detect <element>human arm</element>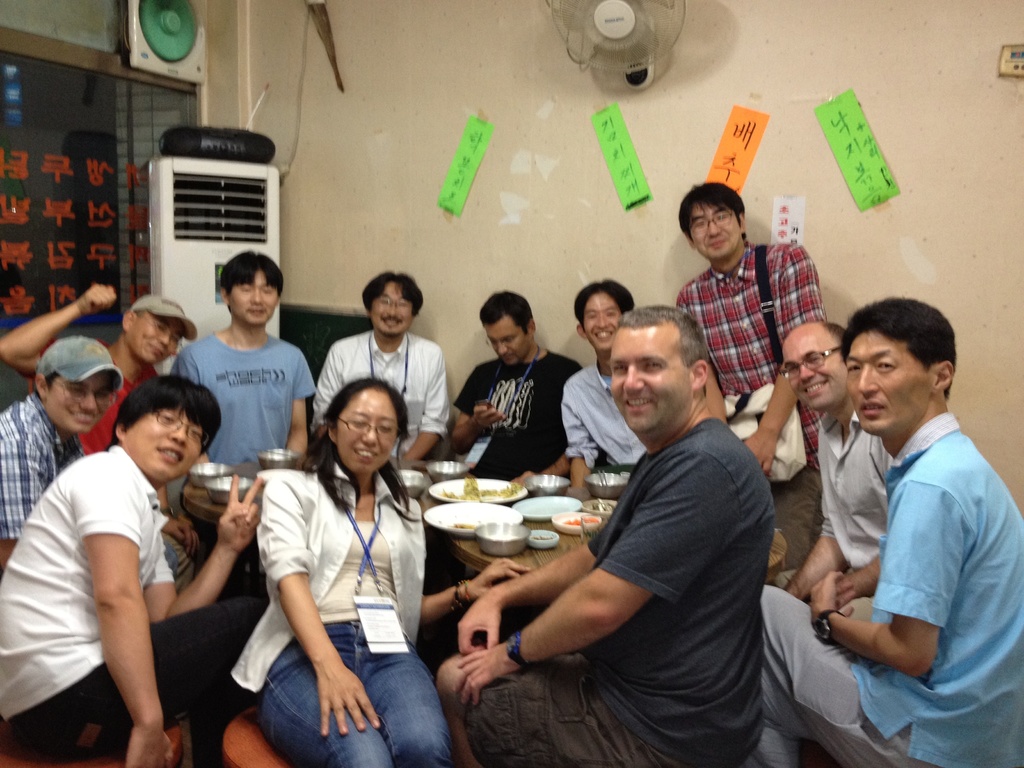
[left=454, top=458, right=737, bottom=700]
